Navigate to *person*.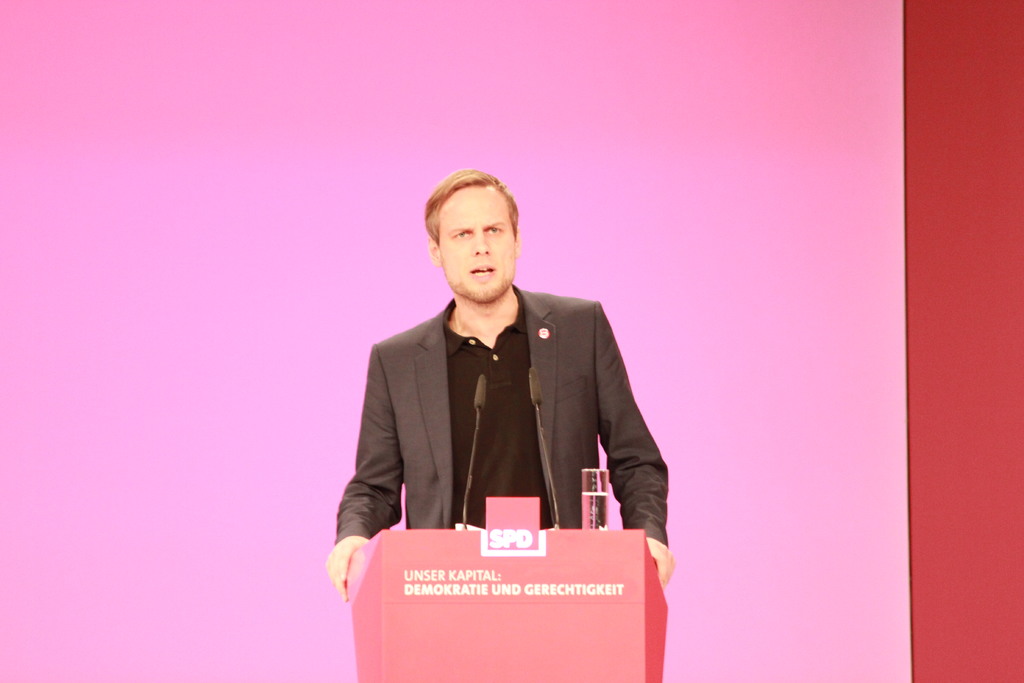
Navigation target: rect(339, 171, 665, 610).
